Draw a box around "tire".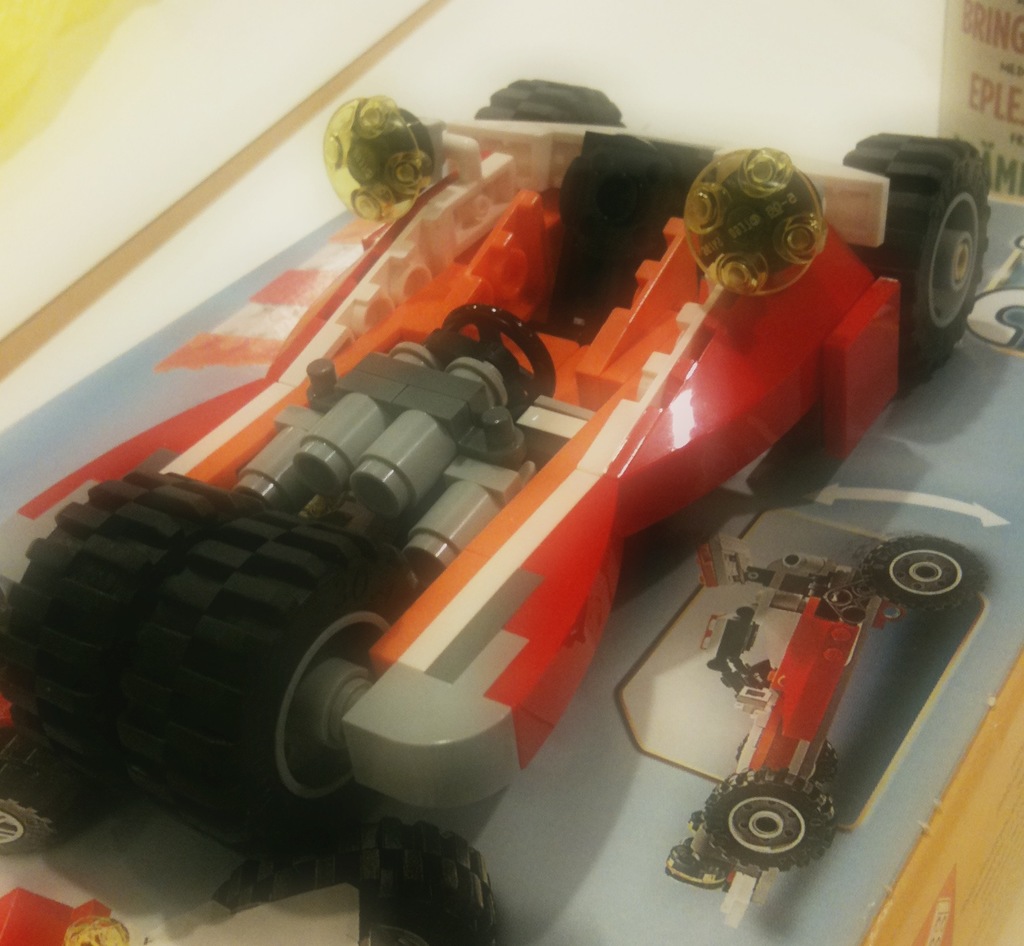
detection(129, 505, 416, 853).
